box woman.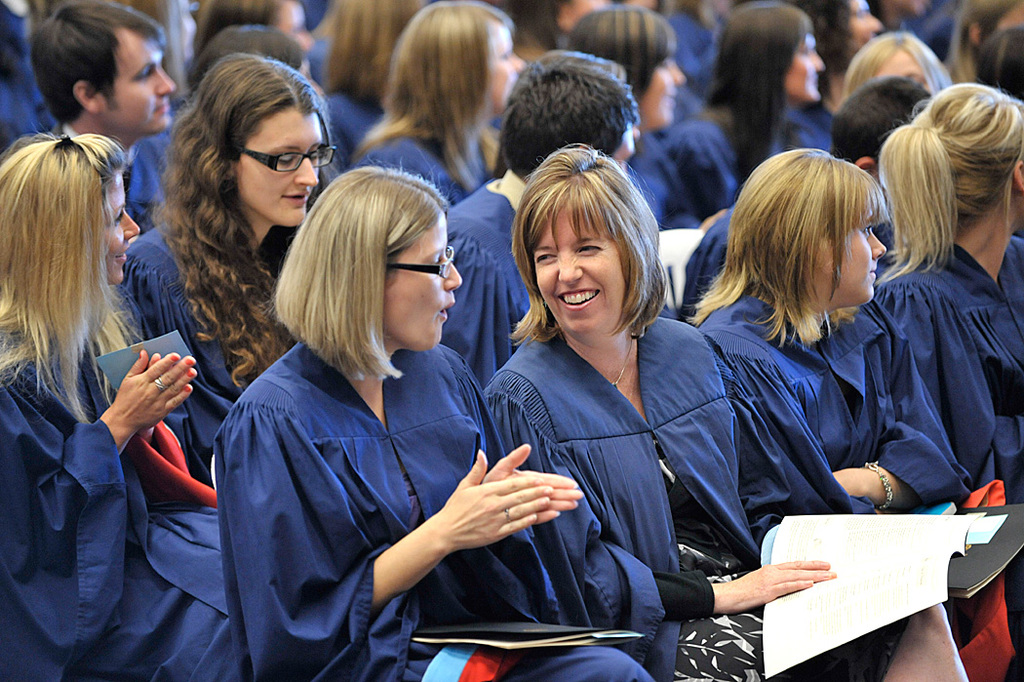
locate(841, 30, 950, 94).
